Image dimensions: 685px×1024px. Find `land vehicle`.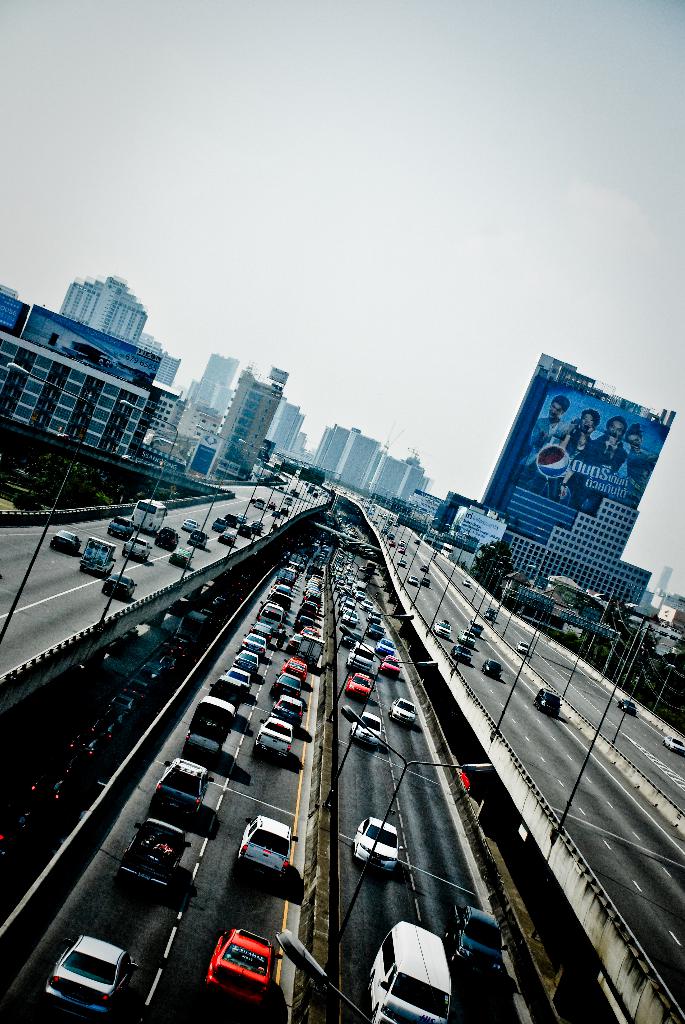
350/714/384/749.
